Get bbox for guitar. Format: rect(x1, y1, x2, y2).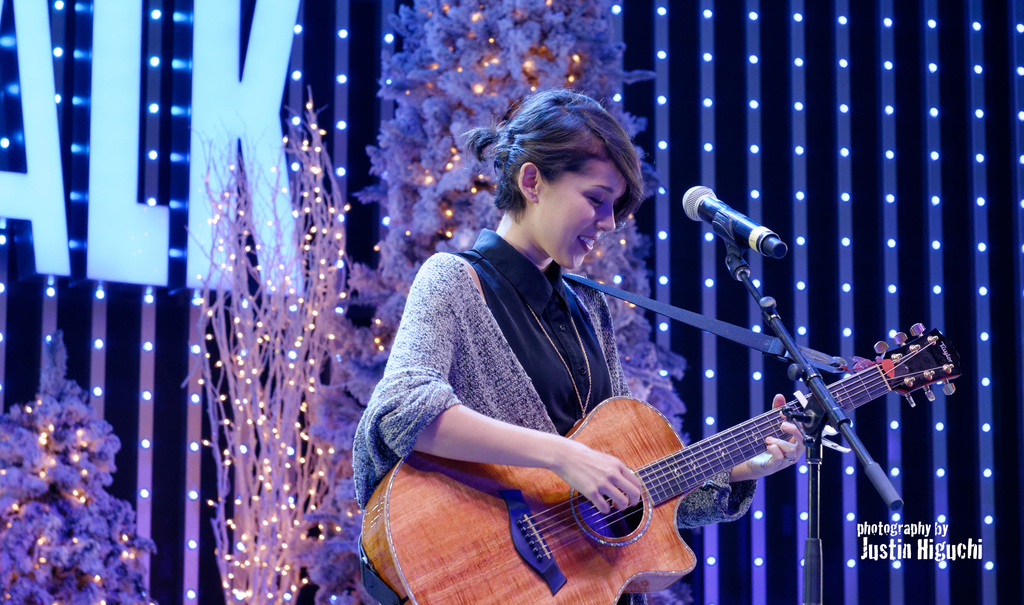
rect(356, 319, 961, 604).
